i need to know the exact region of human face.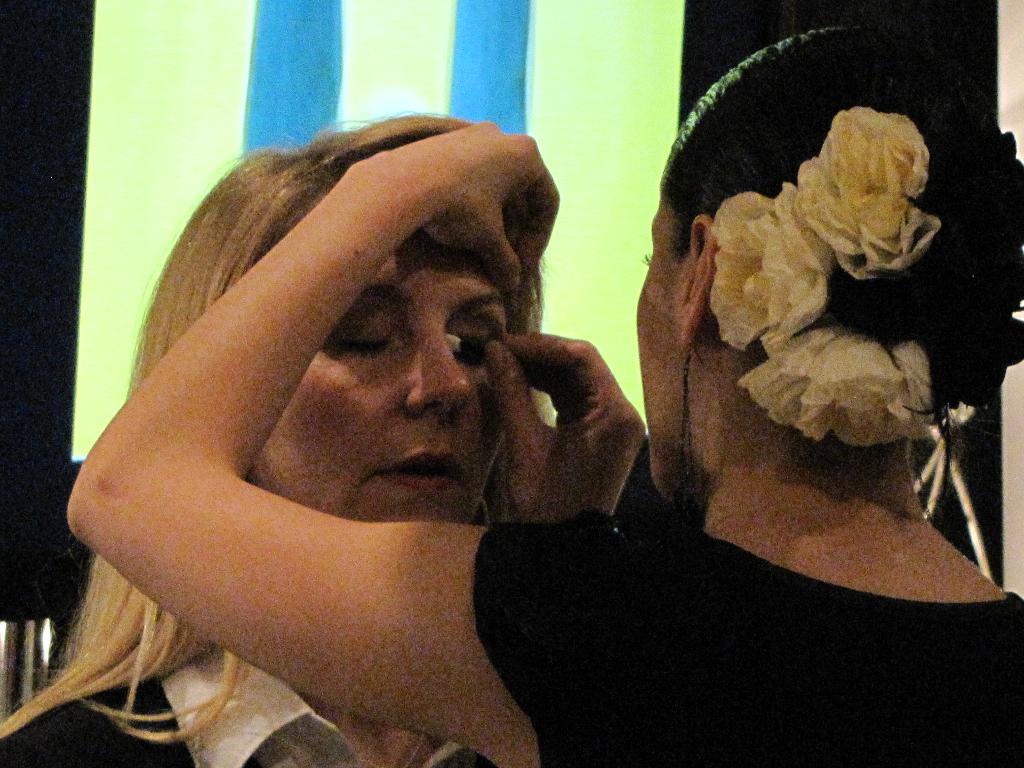
Region: select_region(255, 233, 509, 527).
